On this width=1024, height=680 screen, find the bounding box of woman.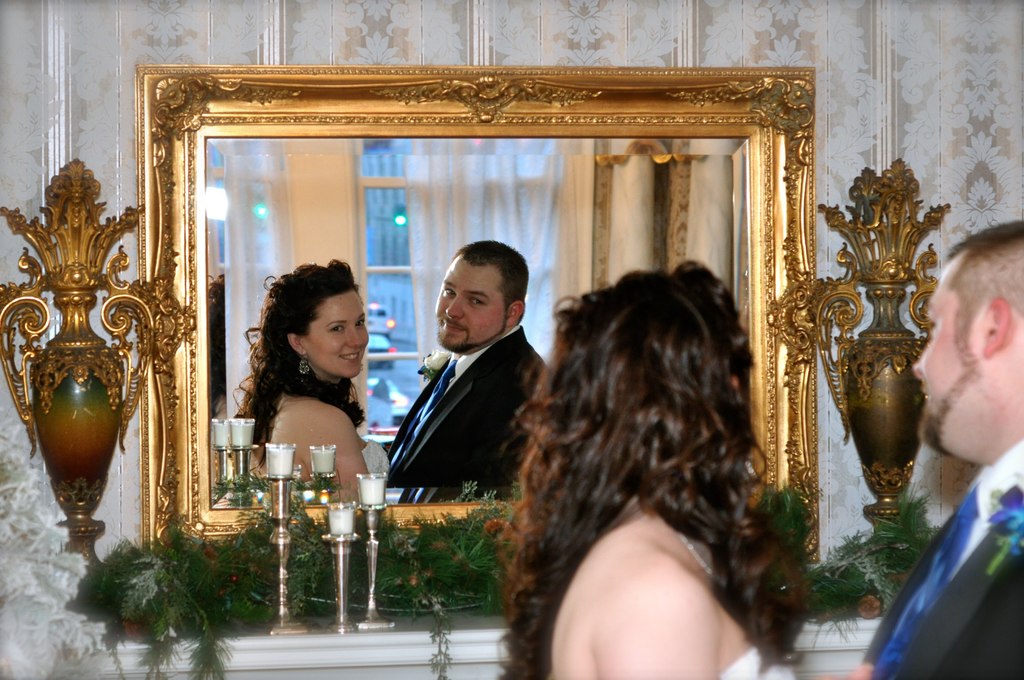
Bounding box: crop(484, 239, 813, 674).
